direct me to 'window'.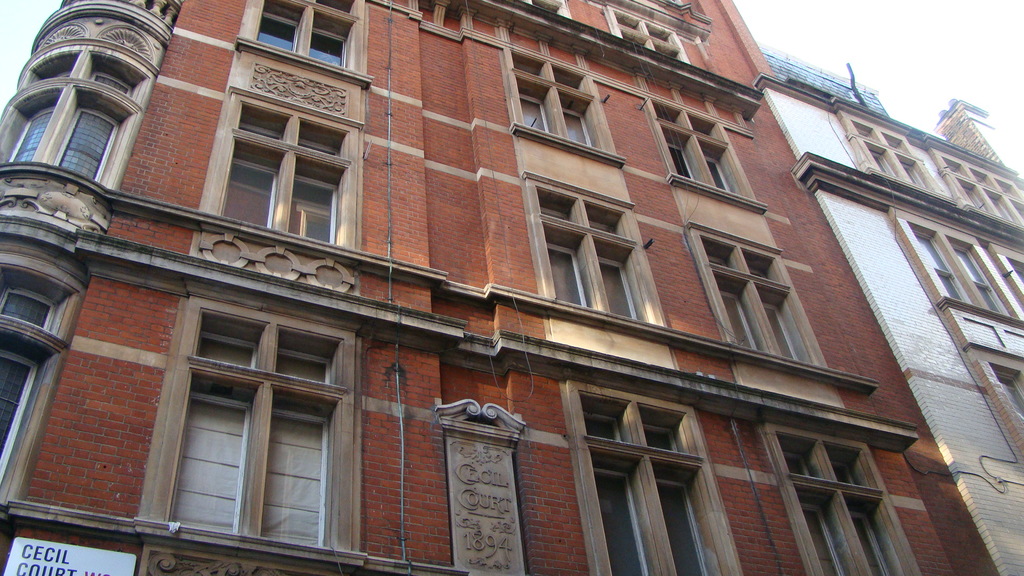
Direction: 893, 206, 1023, 332.
